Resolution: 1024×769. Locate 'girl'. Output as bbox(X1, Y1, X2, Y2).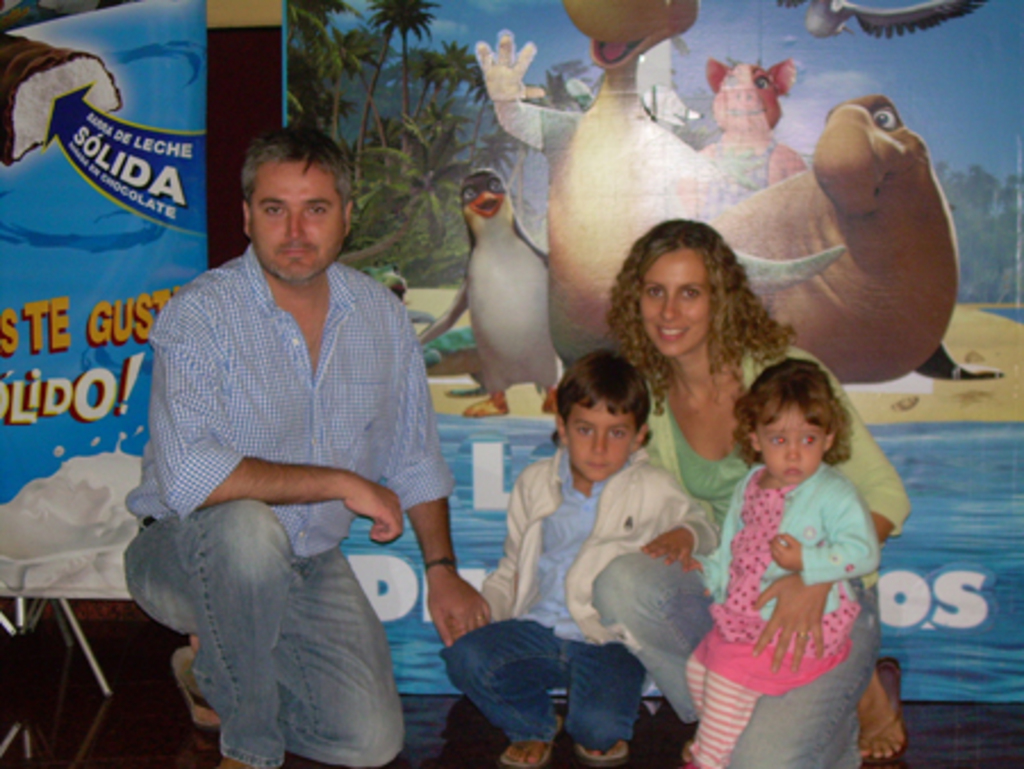
bbox(687, 355, 878, 767).
